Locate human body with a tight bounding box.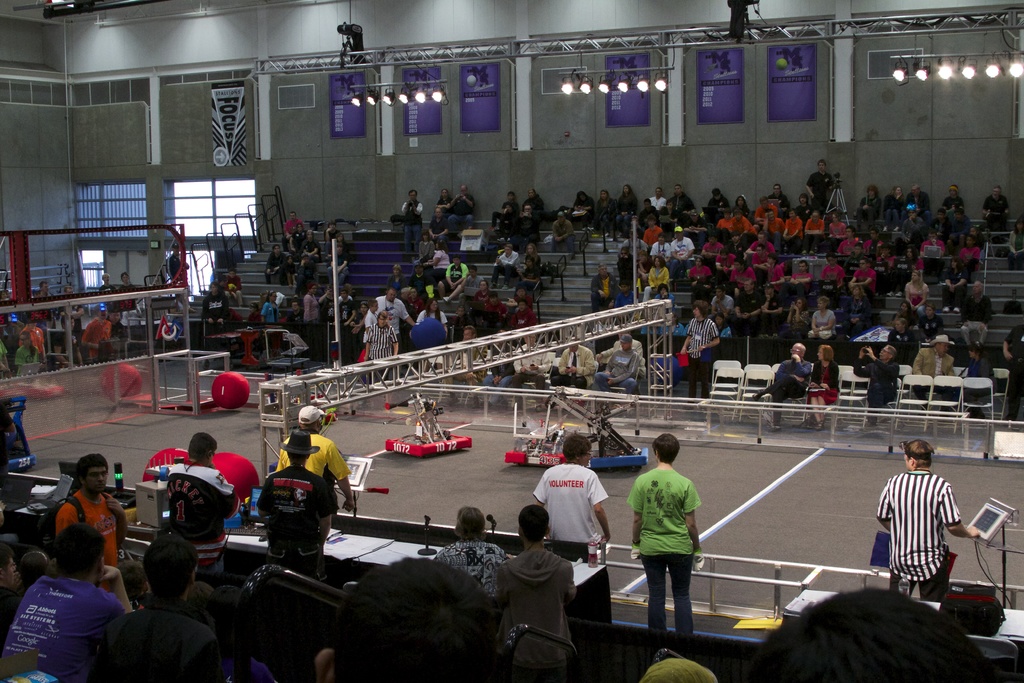
select_region(863, 229, 884, 260).
